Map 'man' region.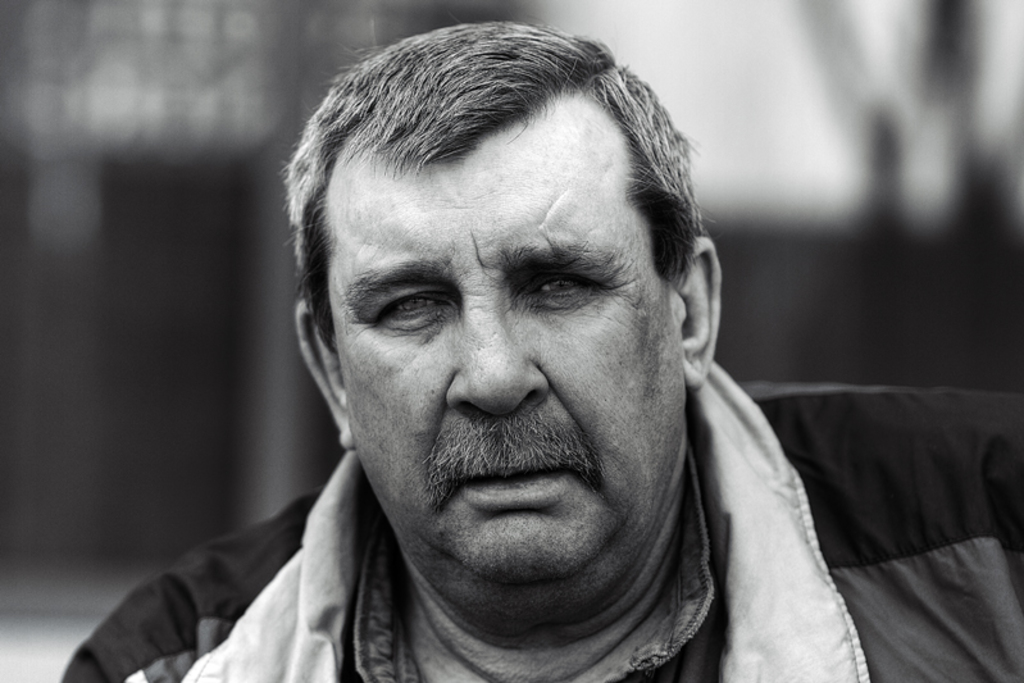
Mapped to bbox=(46, 18, 882, 680).
